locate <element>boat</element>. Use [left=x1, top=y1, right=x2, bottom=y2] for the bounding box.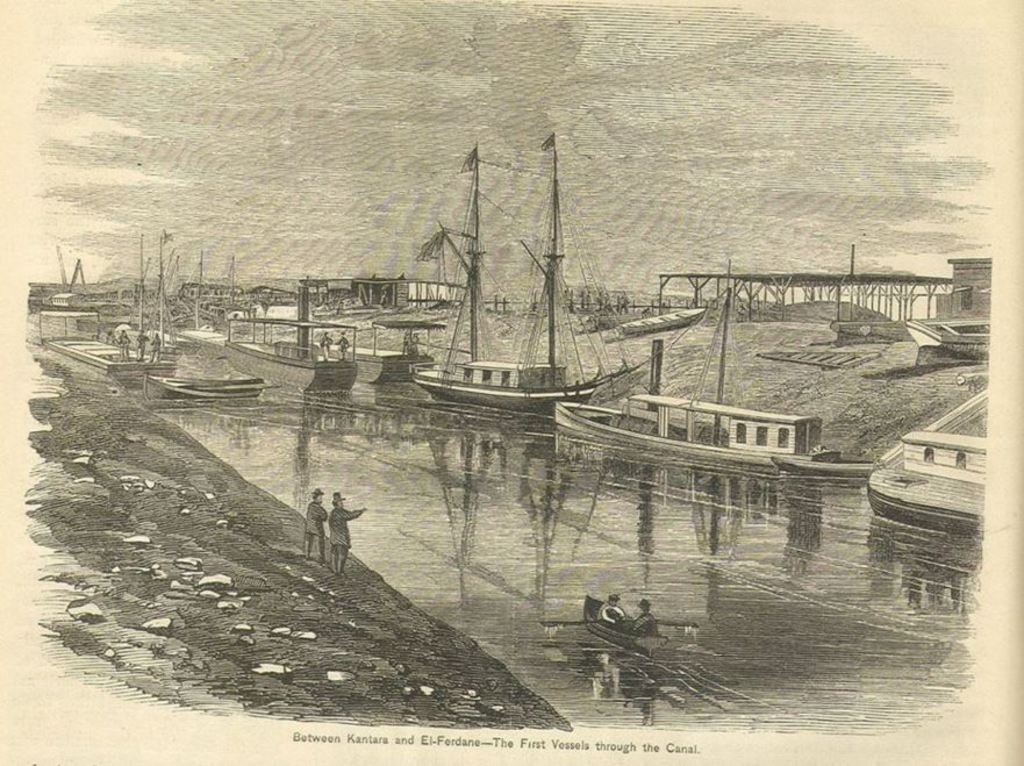
[left=410, top=133, right=645, bottom=409].
